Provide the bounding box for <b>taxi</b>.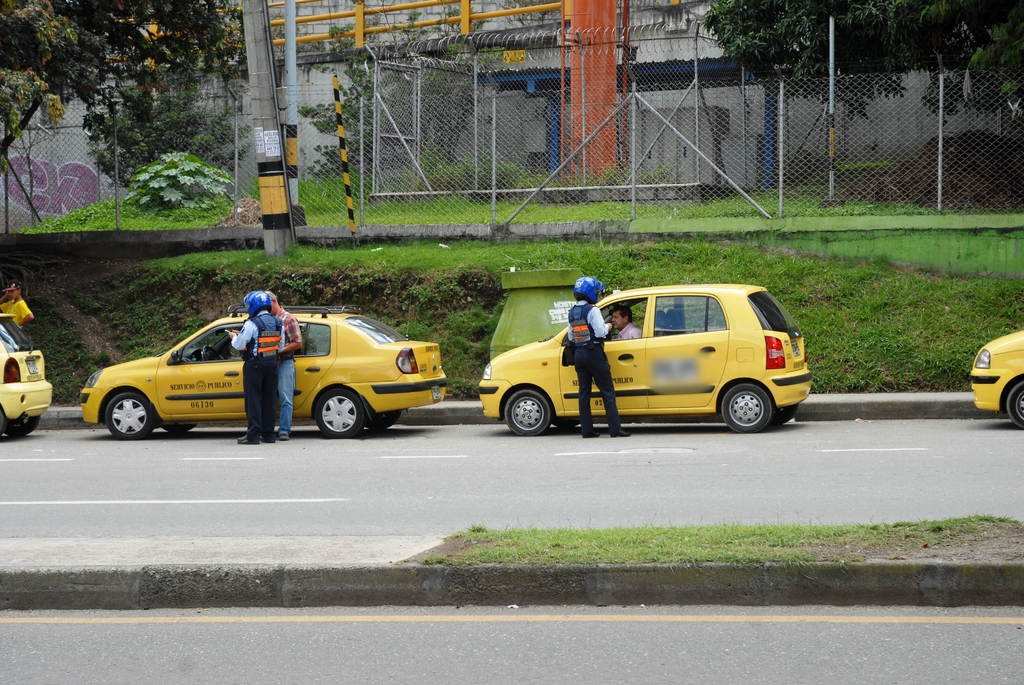
{"left": 97, "top": 301, "right": 442, "bottom": 443}.
